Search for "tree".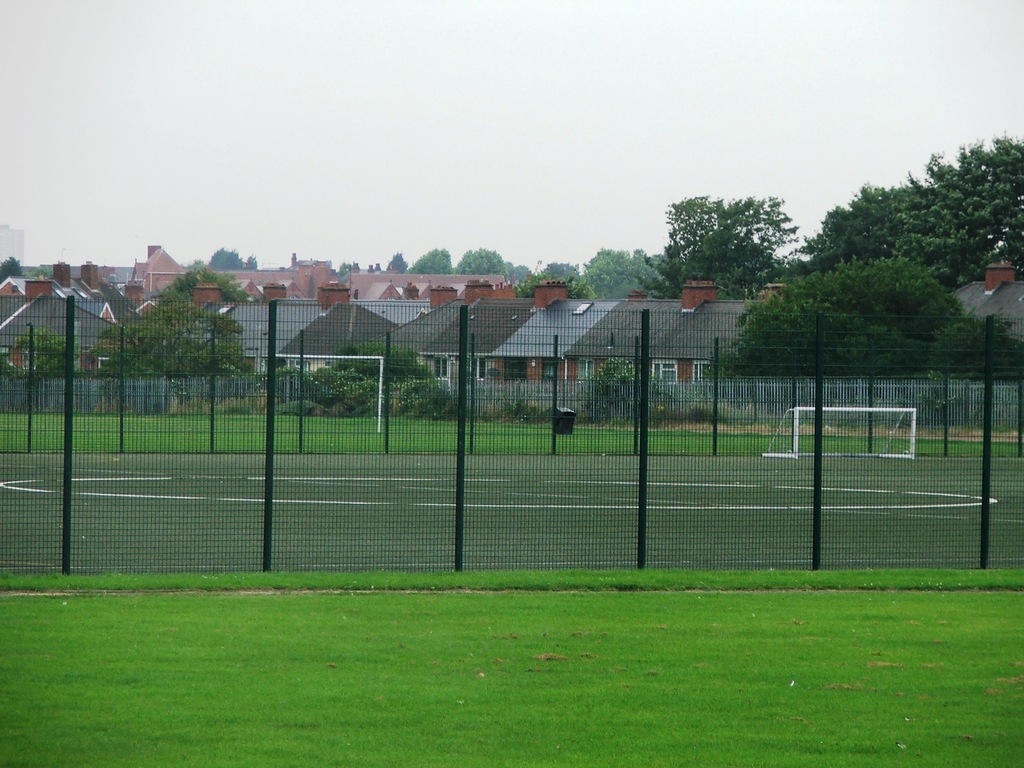
Found at pyautogui.locateOnScreen(699, 254, 970, 376).
